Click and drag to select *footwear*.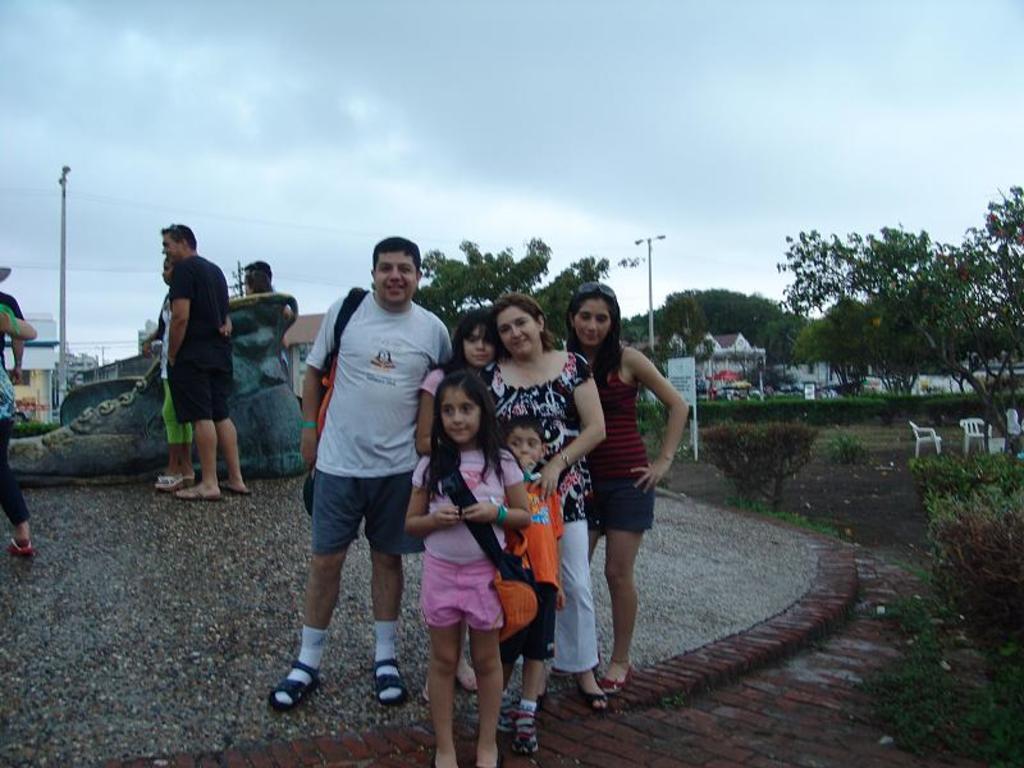
Selection: <bbox>602, 667, 639, 690</bbox>.
